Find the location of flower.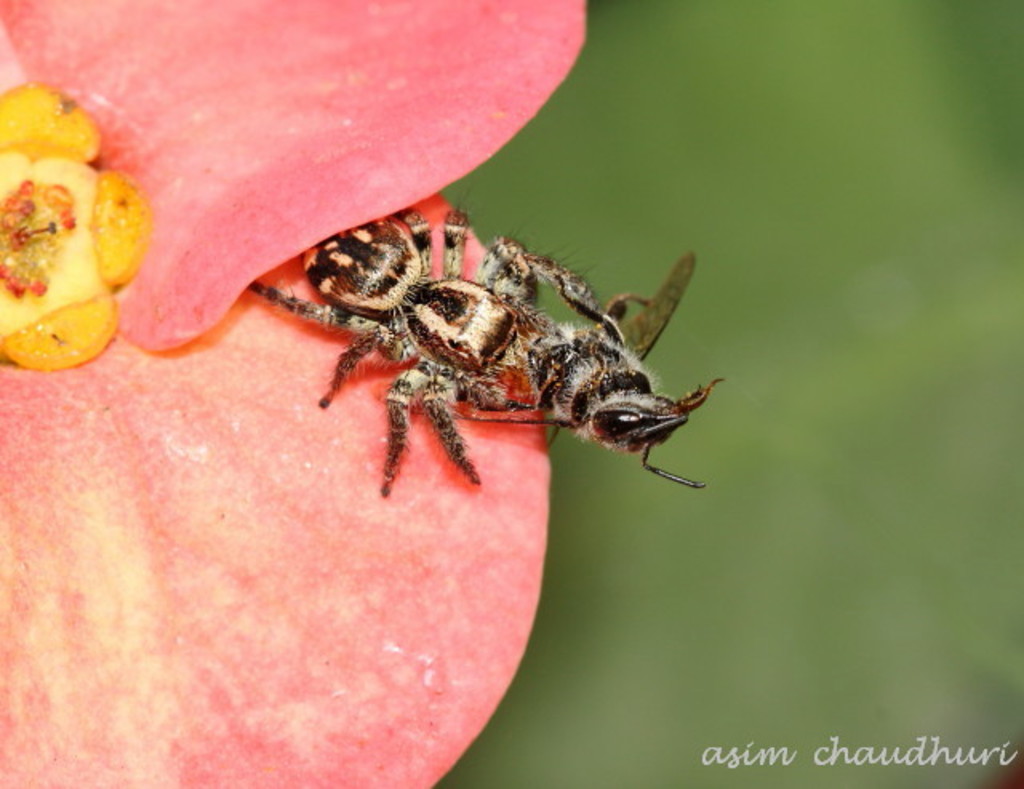
Location: (0,0,584,787).
